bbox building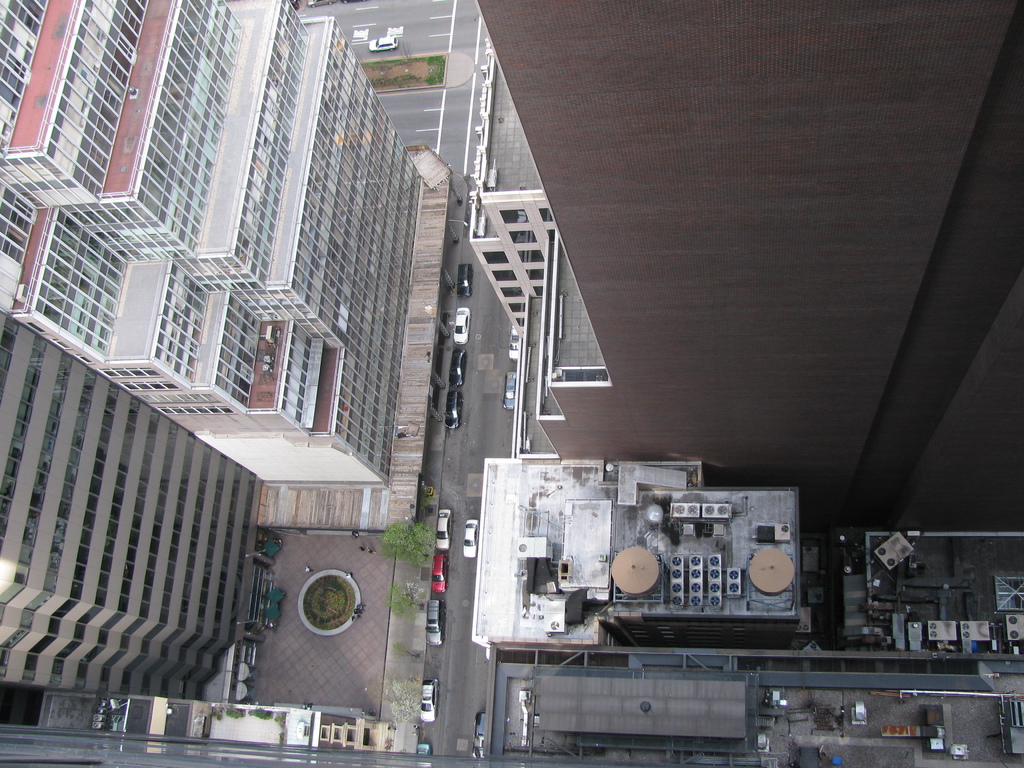
crop(0, 647, 1023, 767)
